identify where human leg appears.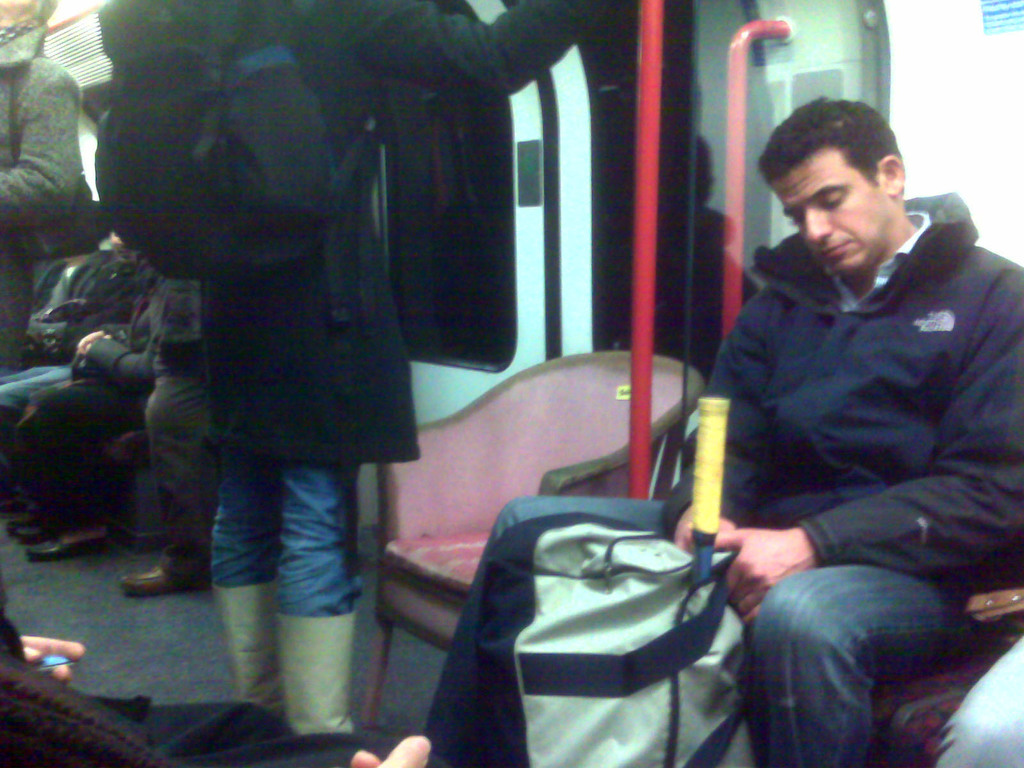
Appears at select_region(215, 446, 282, 715).
